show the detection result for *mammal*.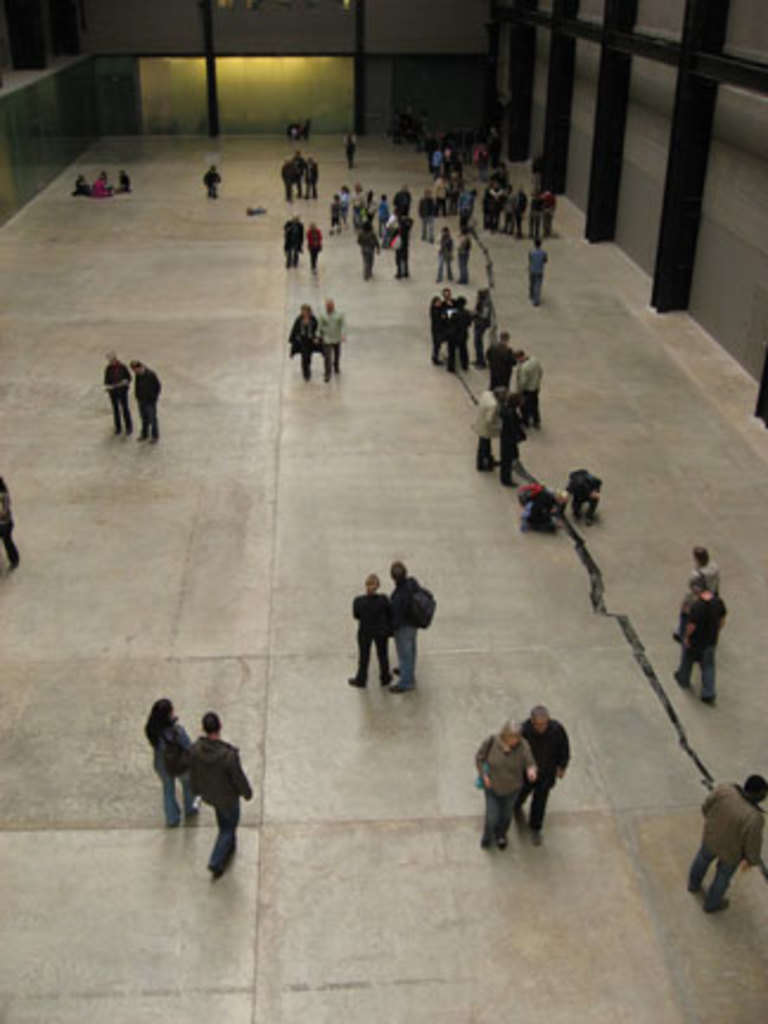
(0, 476, 21, 571).
